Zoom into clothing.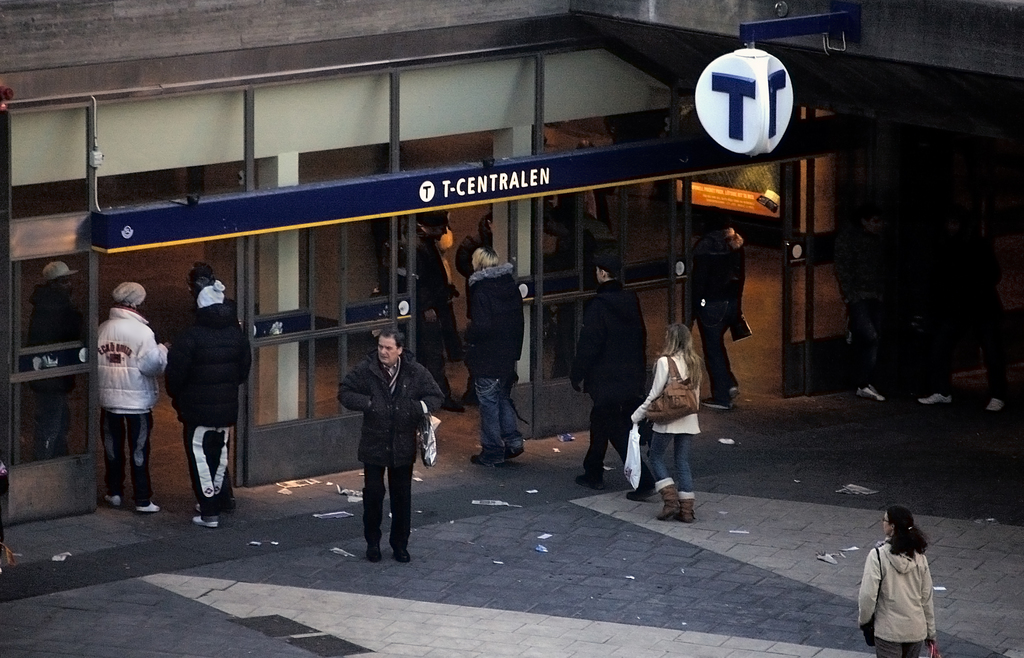
Zoom target: x1=95, y1=302, x2=164, y2=504.
